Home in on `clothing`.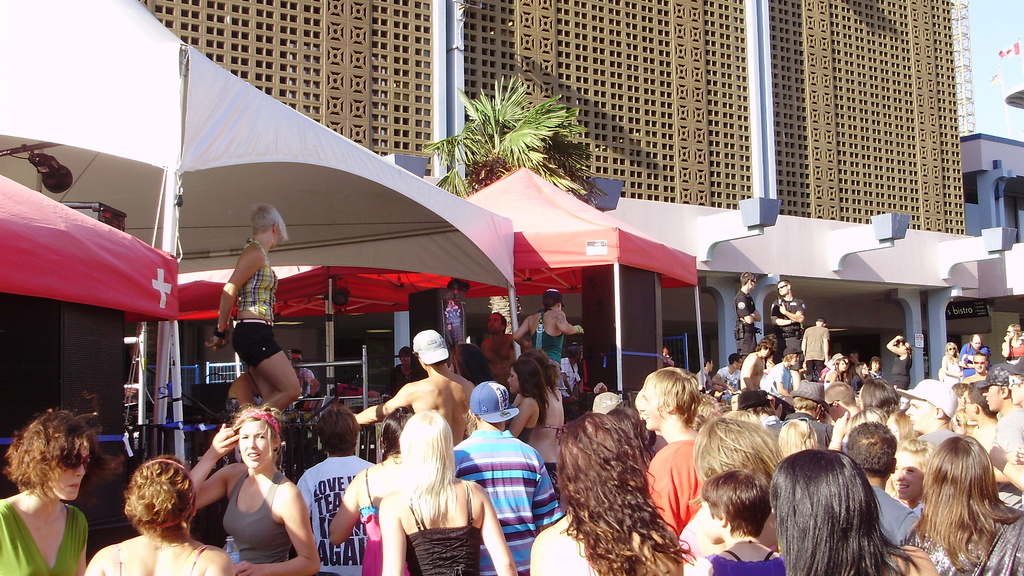
Homed in at detection(703, 549, 779, 575).
